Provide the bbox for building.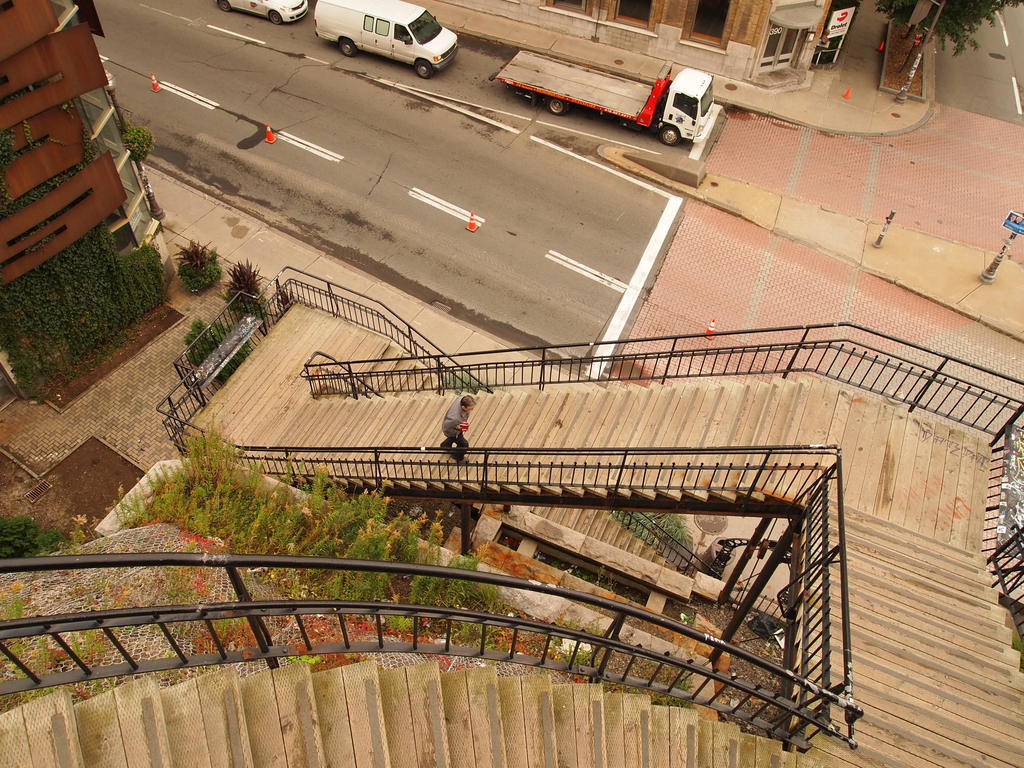
(x1=506, y1=0, x2=833, y2=83).
